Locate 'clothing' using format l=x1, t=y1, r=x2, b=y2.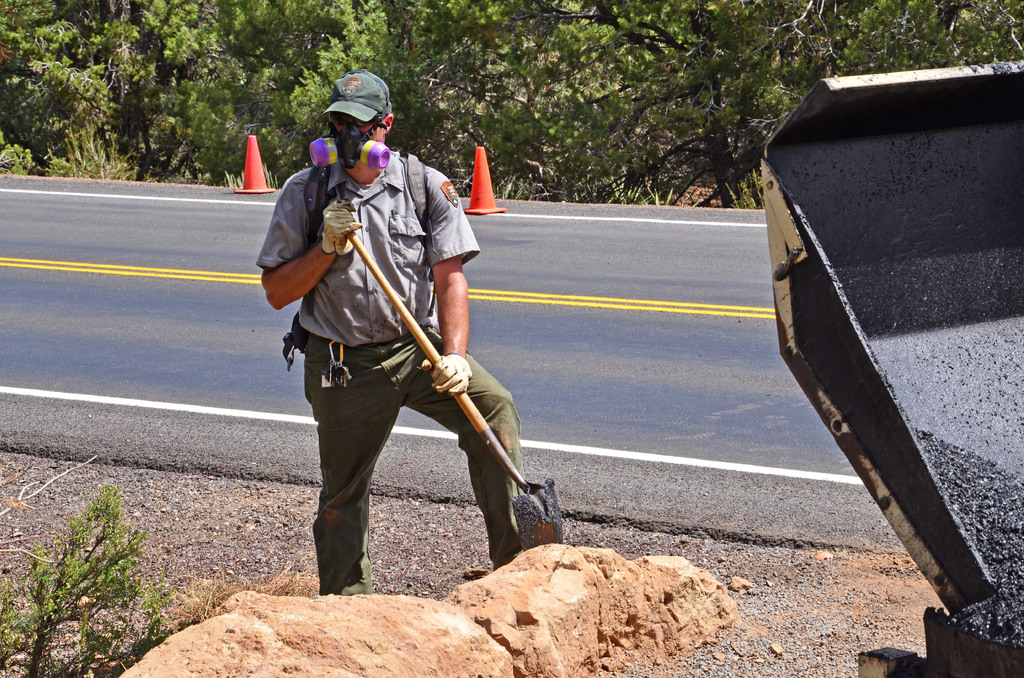
l=272, t=120, r=501, b=546.
